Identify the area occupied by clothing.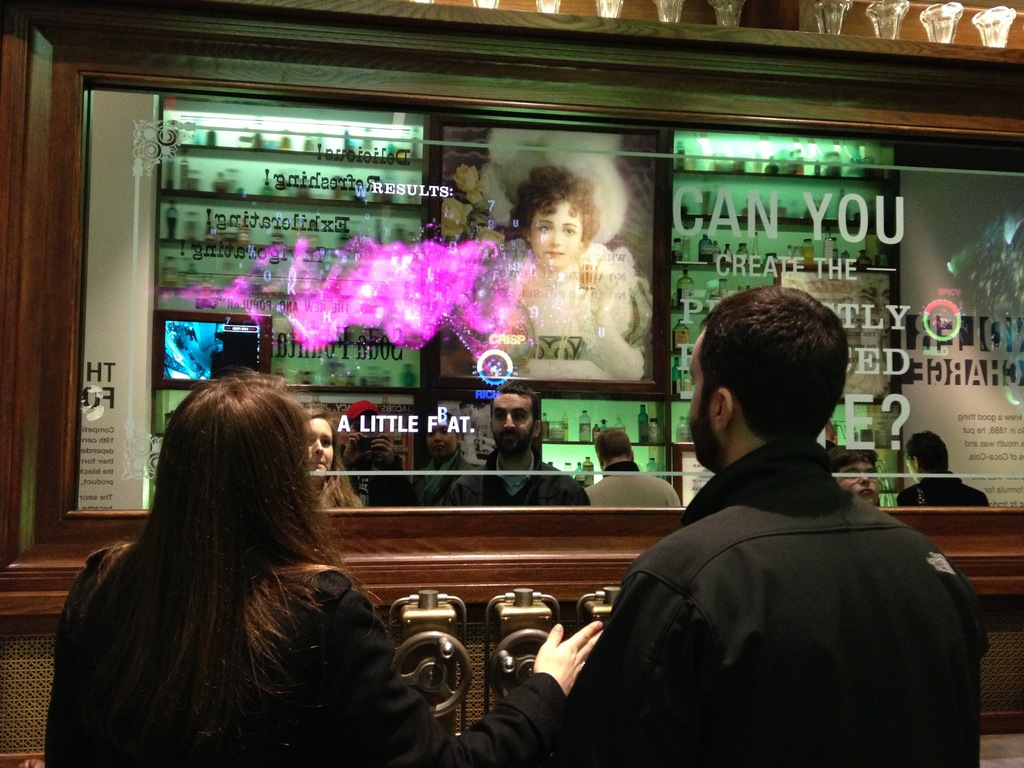
Area: [314, 481, 364, 512].
